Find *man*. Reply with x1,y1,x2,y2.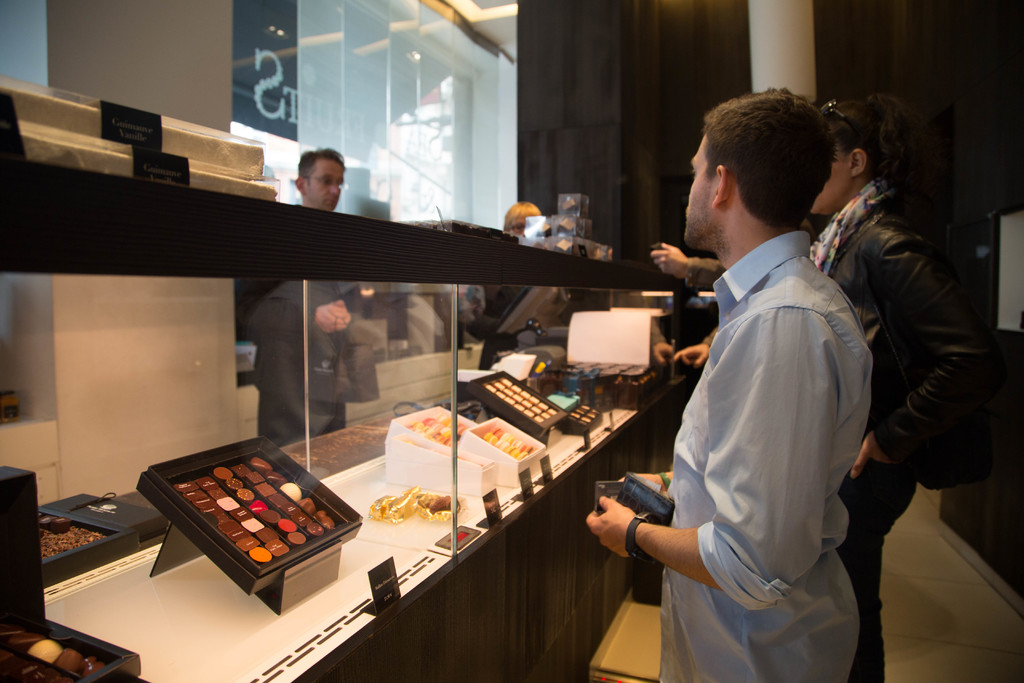
764,99,987,639.
